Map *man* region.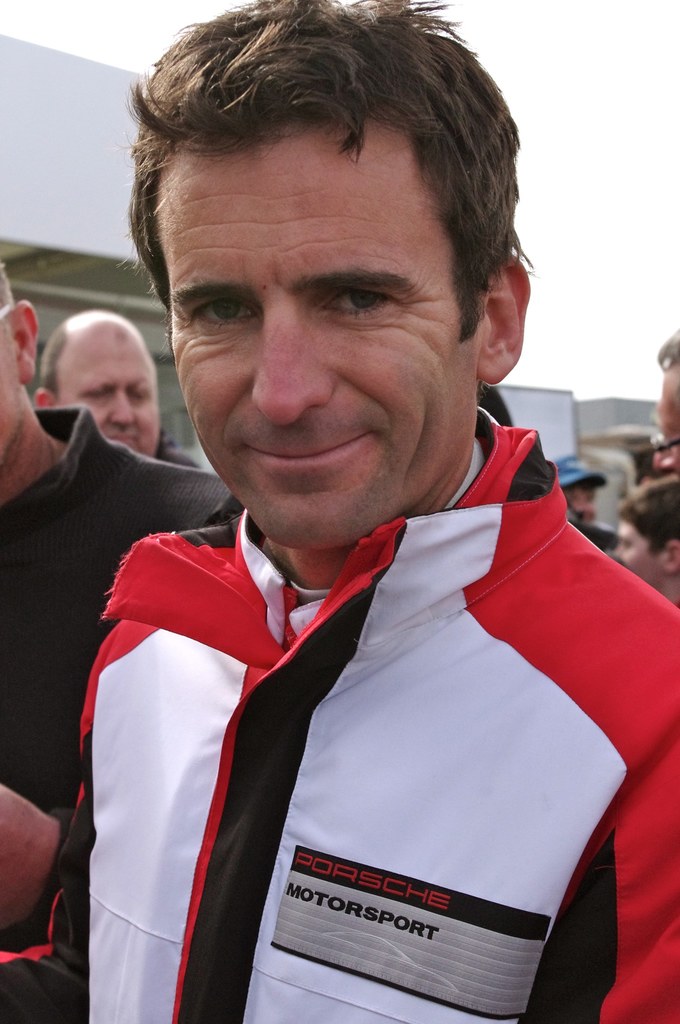
Mapped to rect(649, 332, 679, 472).
